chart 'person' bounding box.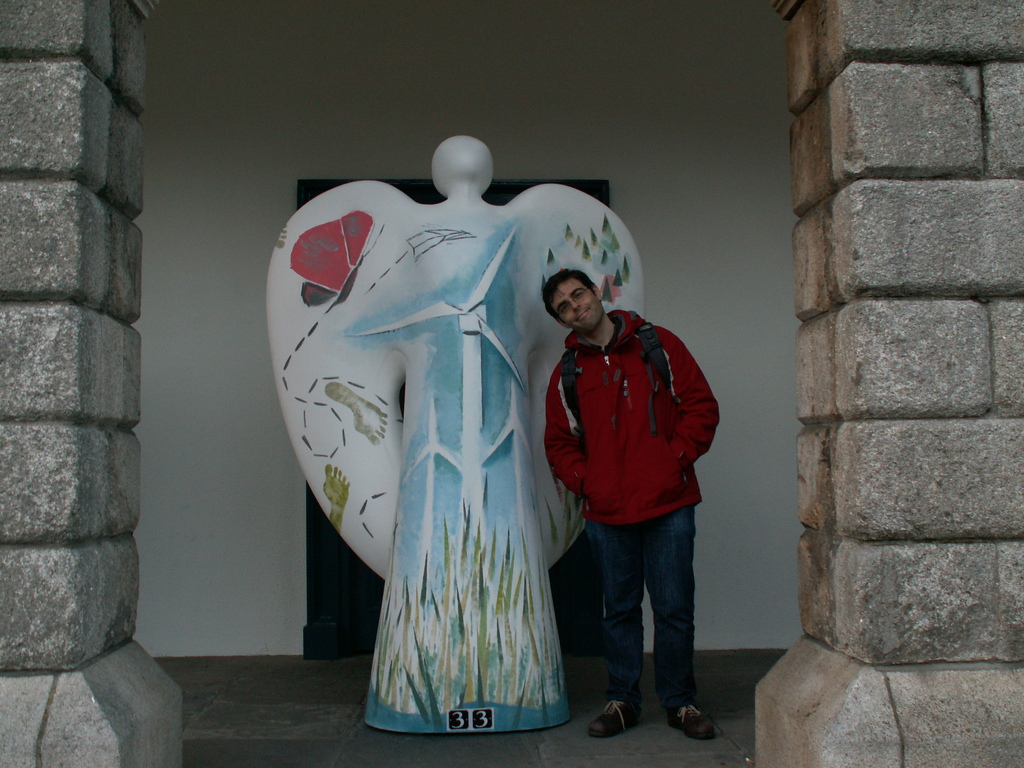
Charted: 543, 266, 721, 737.
